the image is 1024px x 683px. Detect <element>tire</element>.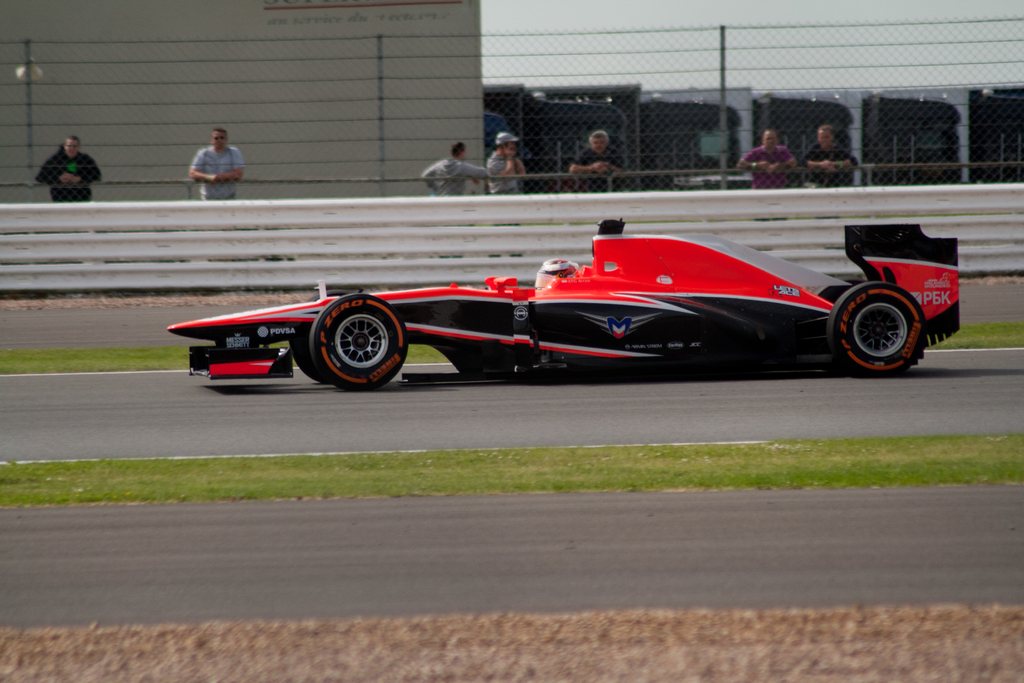
Detection: crop(286, 322, 321, 381).
